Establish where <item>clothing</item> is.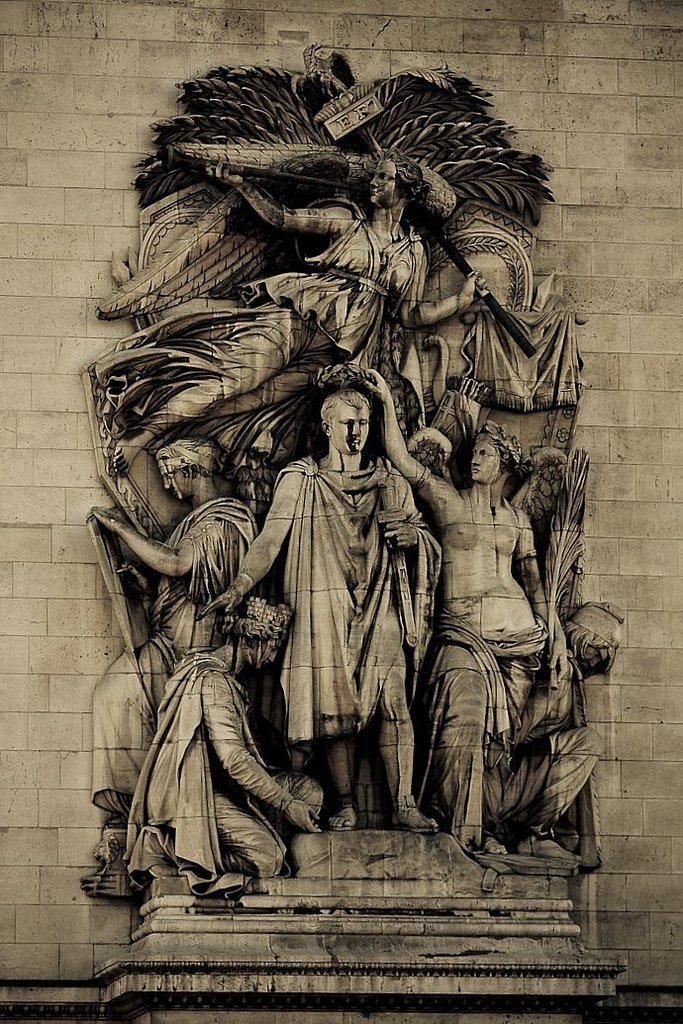
Established at {"left": 118, "top": 657, "right": 309, "bottom": 894}.
